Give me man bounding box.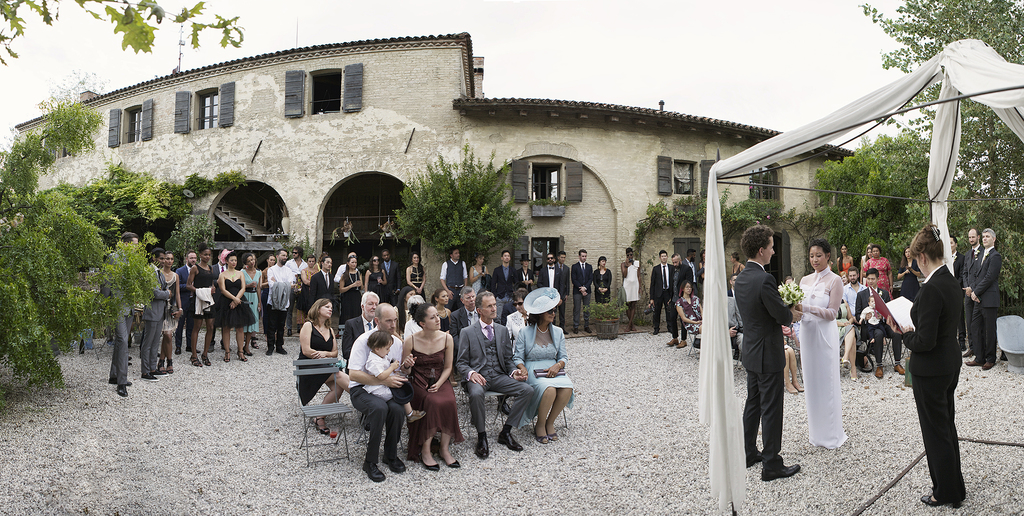
535 252 561 287.
